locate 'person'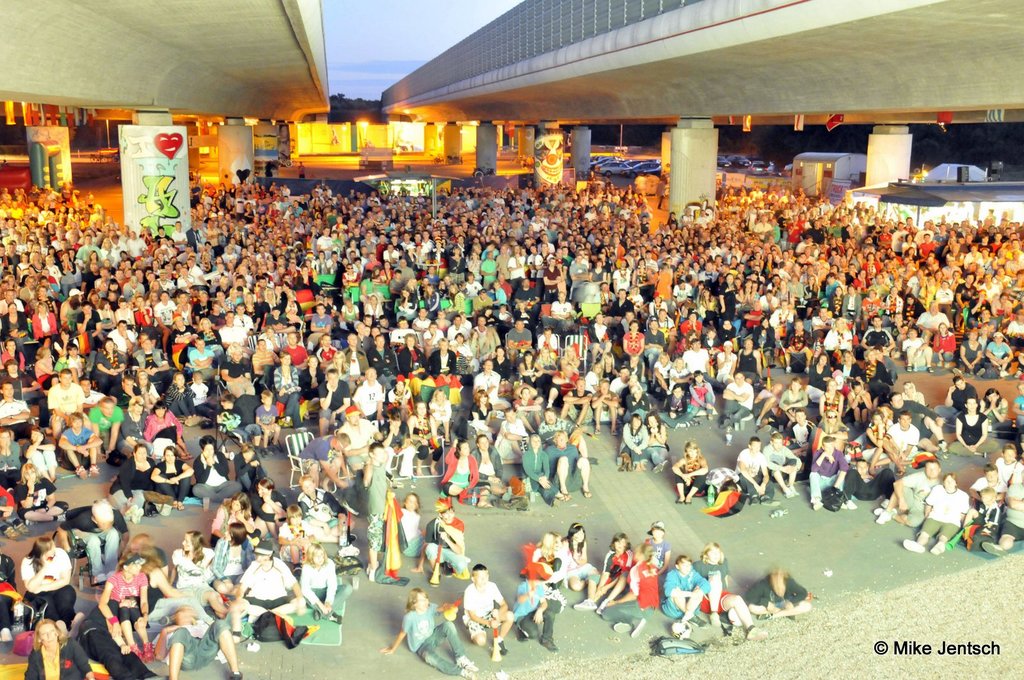
[155,289,175,330]
